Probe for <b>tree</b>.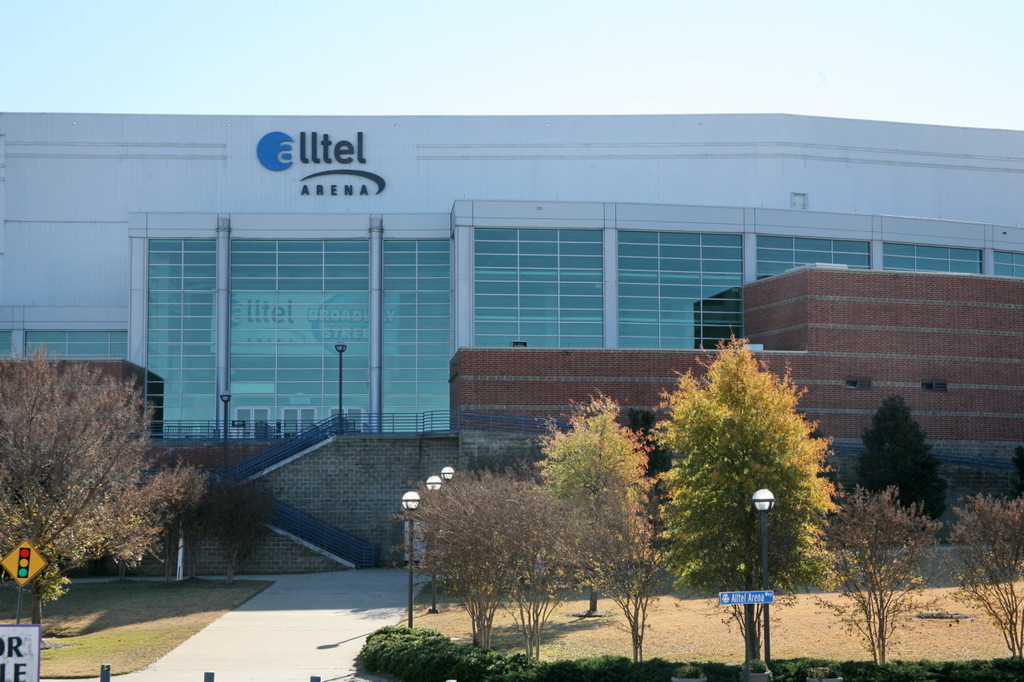
Probe result: bbox(843, 391, 970, 521).
